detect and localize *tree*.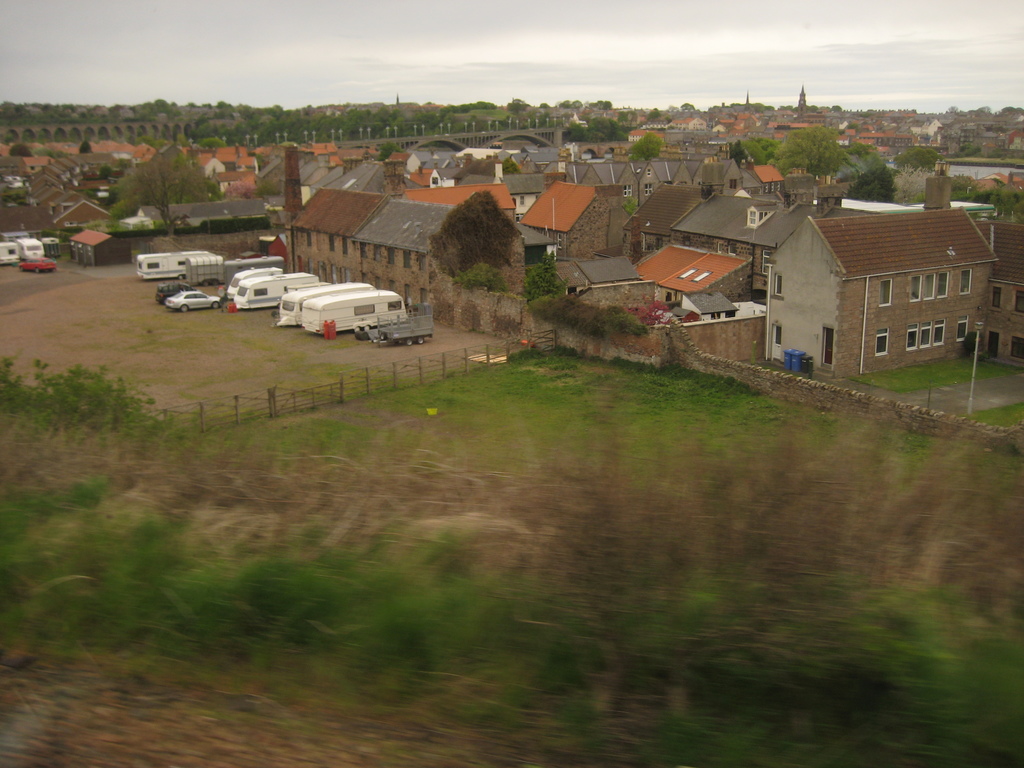
Localized at left=974, top=177, right=1023, bottom=220.
